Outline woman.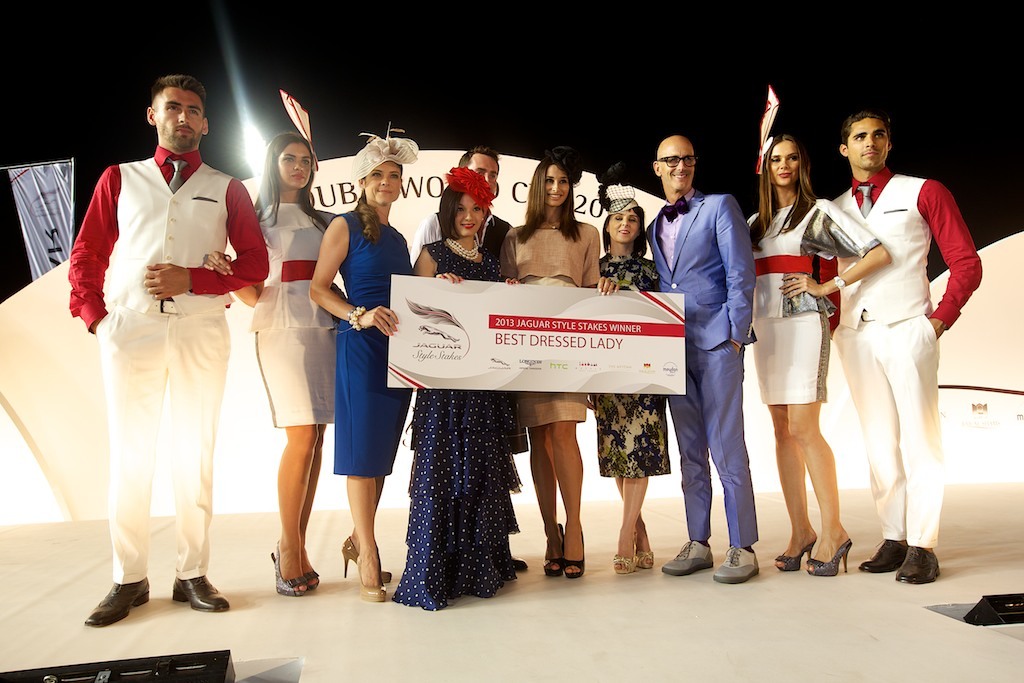
Outline: region(402, 151, 525, 618).
